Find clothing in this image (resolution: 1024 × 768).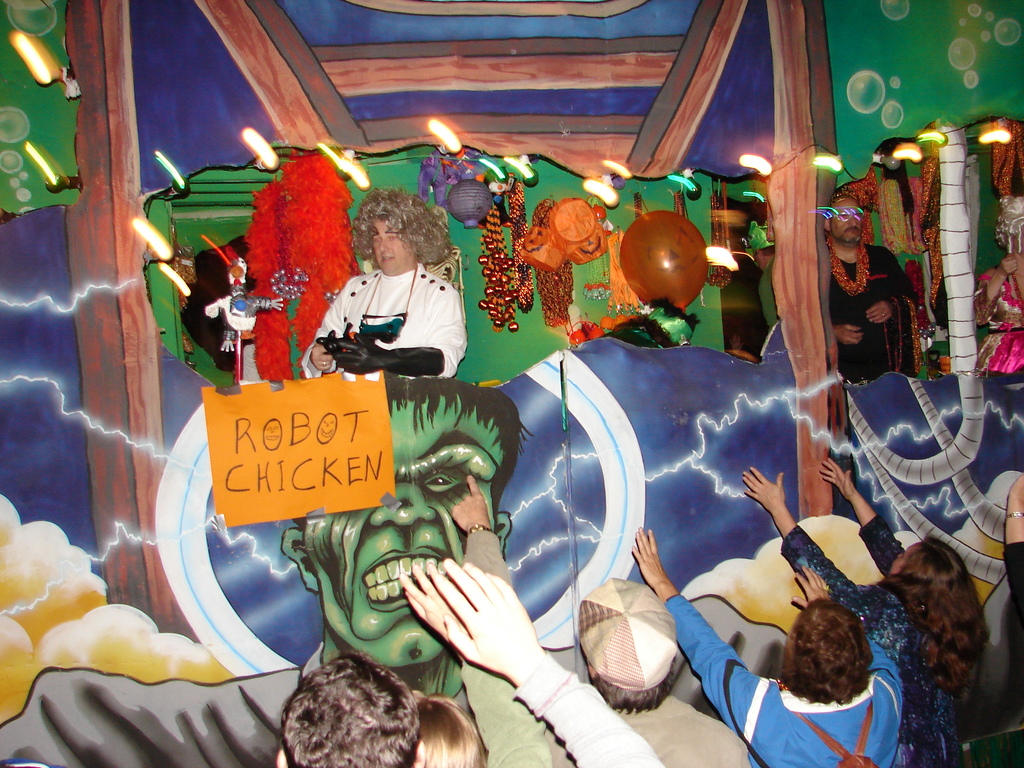
box=[456, 525, 551, 767].
